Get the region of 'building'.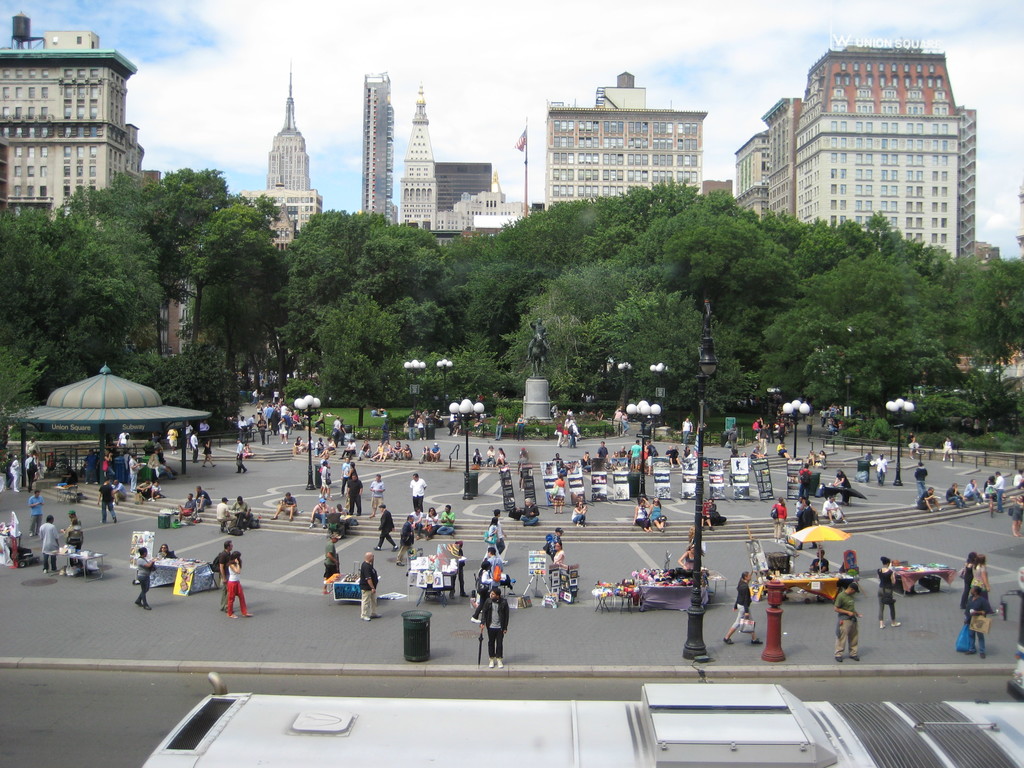
Rect(545, 70, 707, 210).
